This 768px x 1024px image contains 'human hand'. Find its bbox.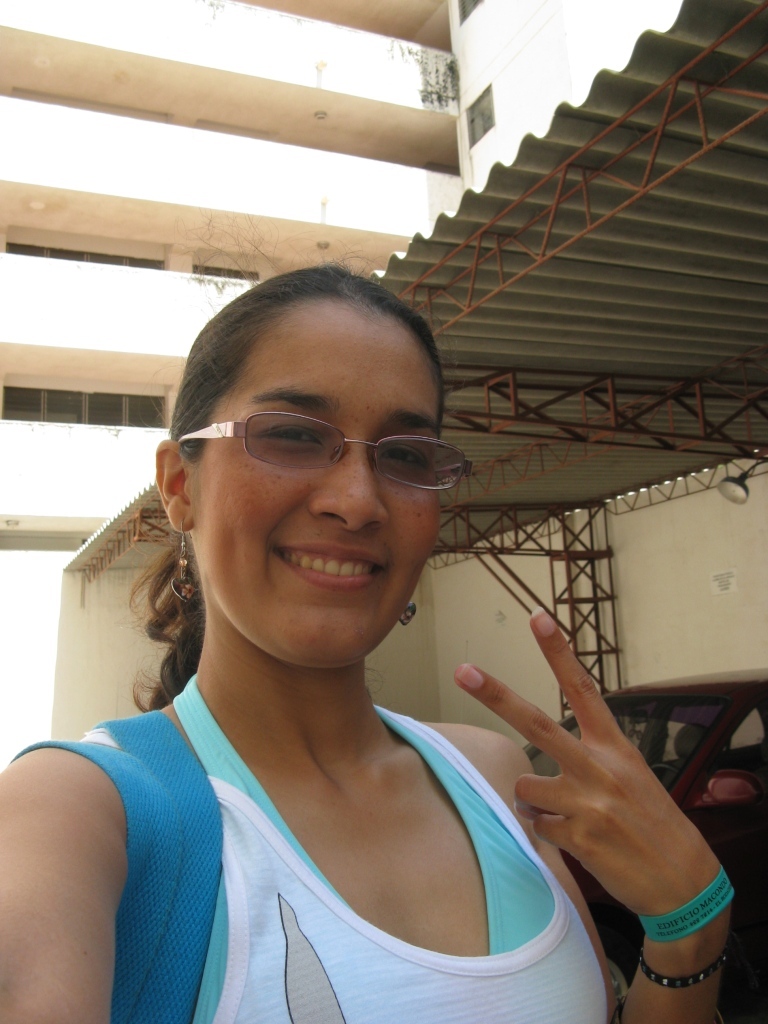
476,611,721,972.
